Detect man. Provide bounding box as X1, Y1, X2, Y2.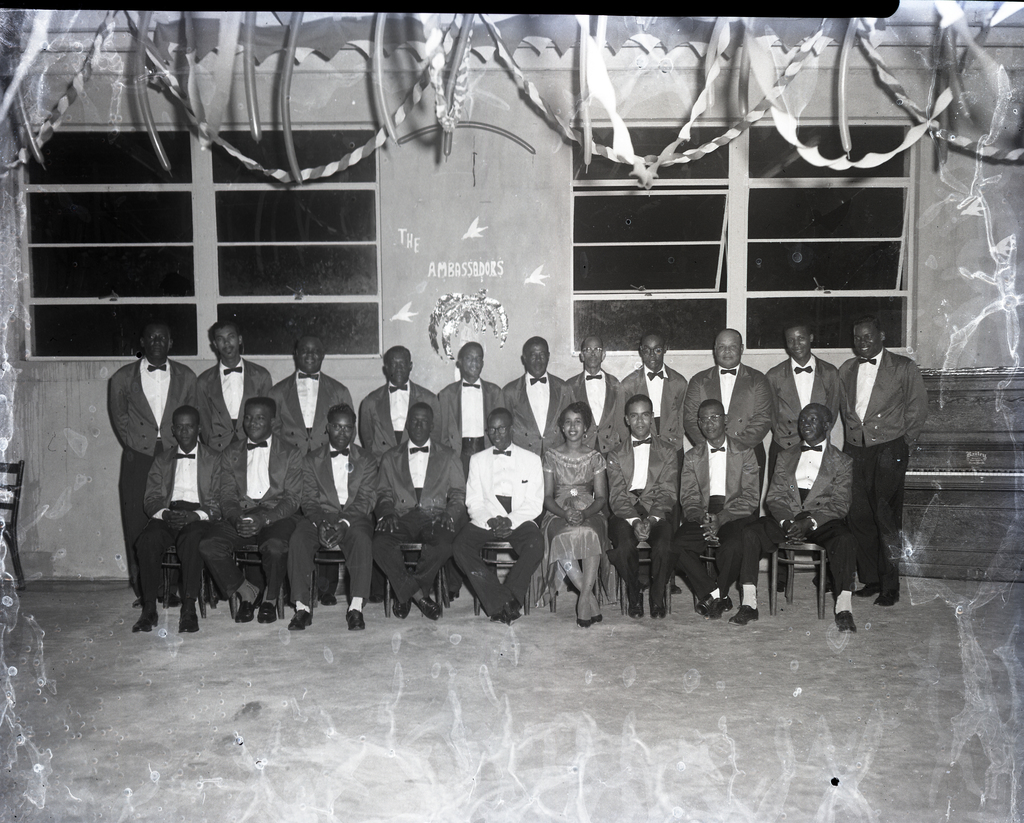
500, 339, 571, 456.
